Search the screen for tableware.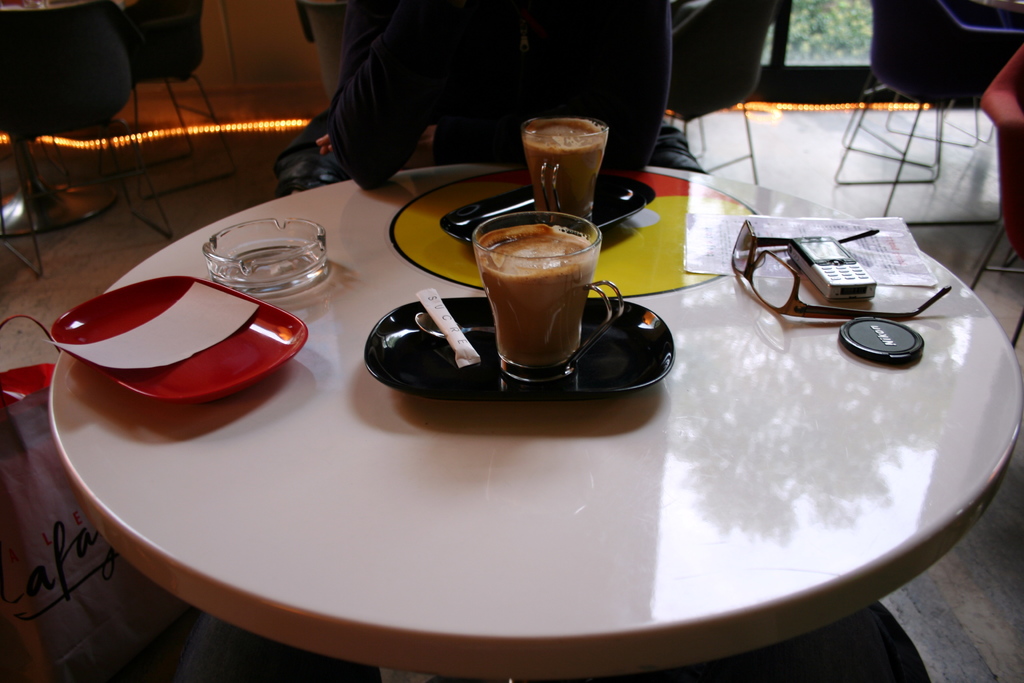
Found at <region>364, 295, 673, 399</region>.
